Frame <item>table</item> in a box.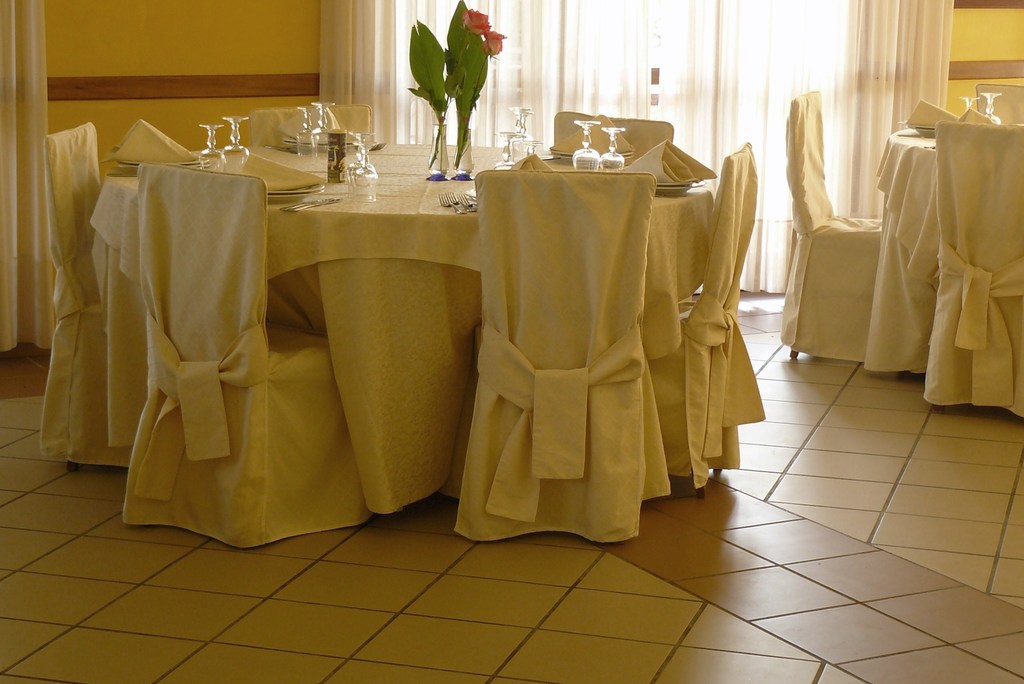
<box>863,128,935,382</box>.
